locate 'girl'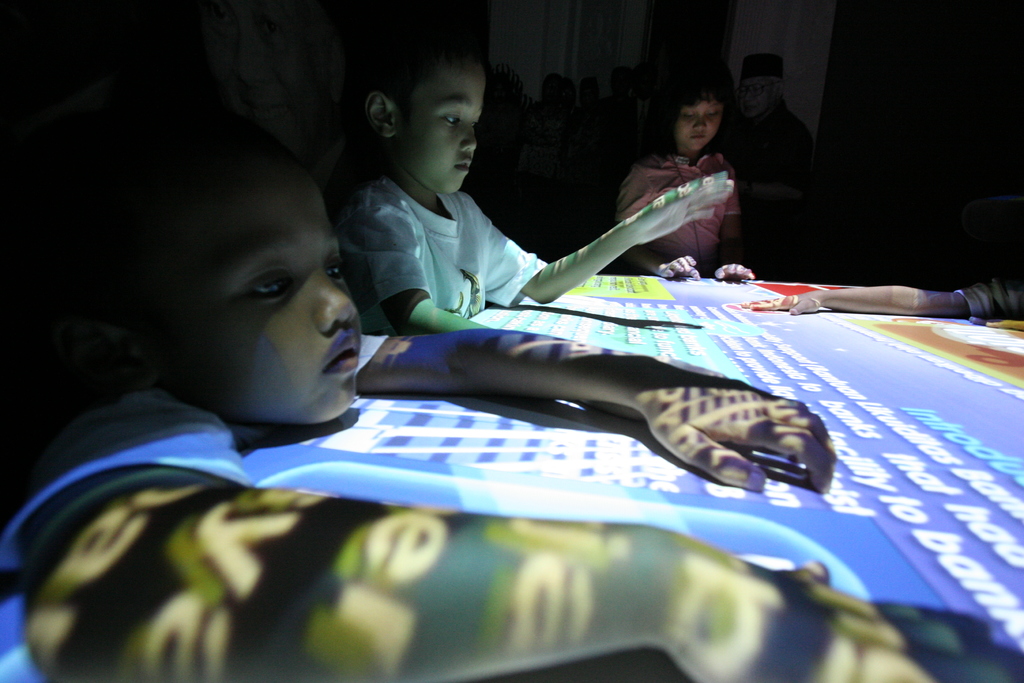
616/57/755/281
